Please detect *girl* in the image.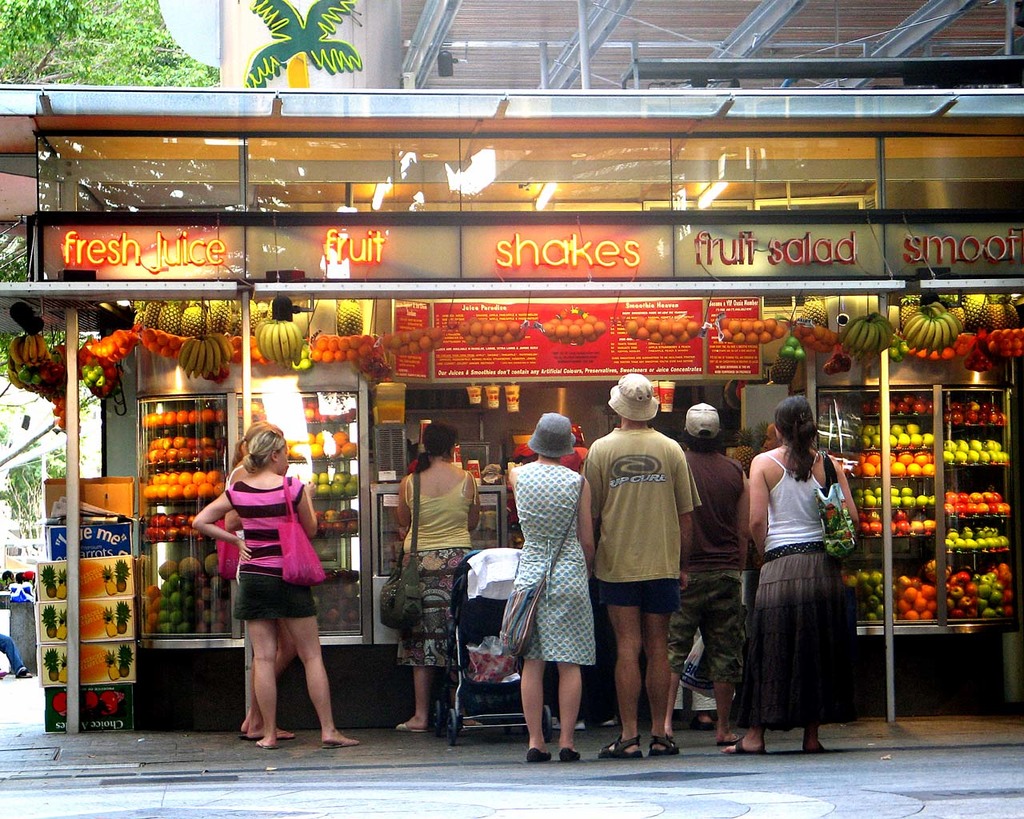
(x1=238, y1=425, x2=290, y2=742).
